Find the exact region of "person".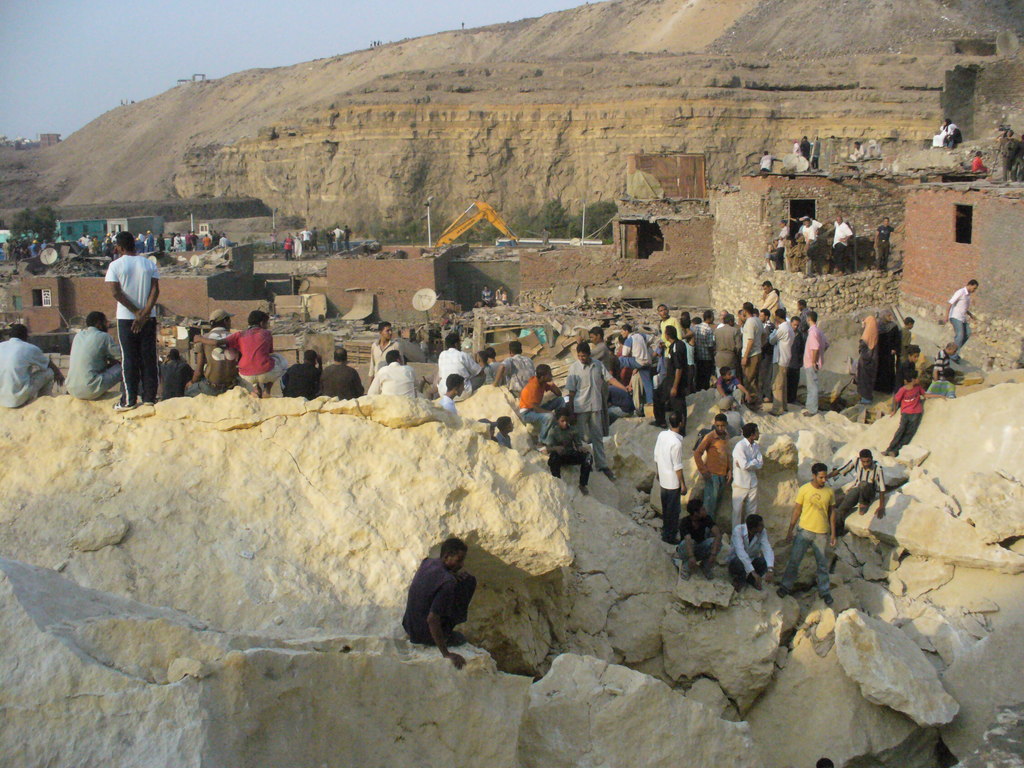
Exact region: box(722, 402, 748, 434).
